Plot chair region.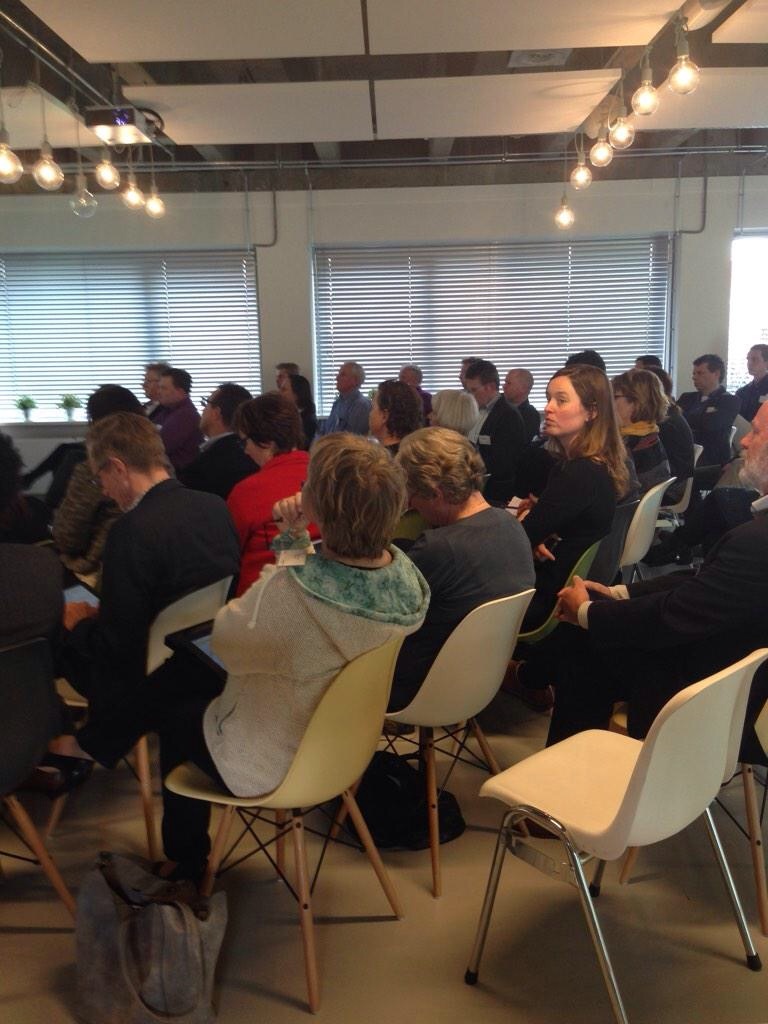
Plotted at BBox(601, 483, 678, 589).
